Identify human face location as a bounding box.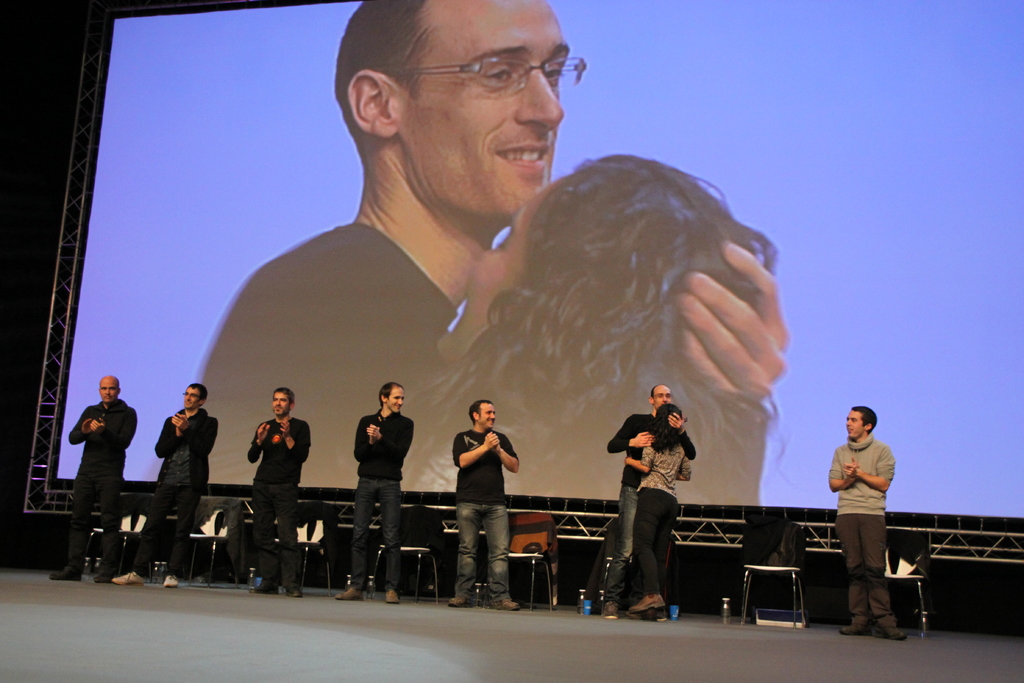
{"x1": 271, "y1": 392, "x2": 290, "y2": 415}.
